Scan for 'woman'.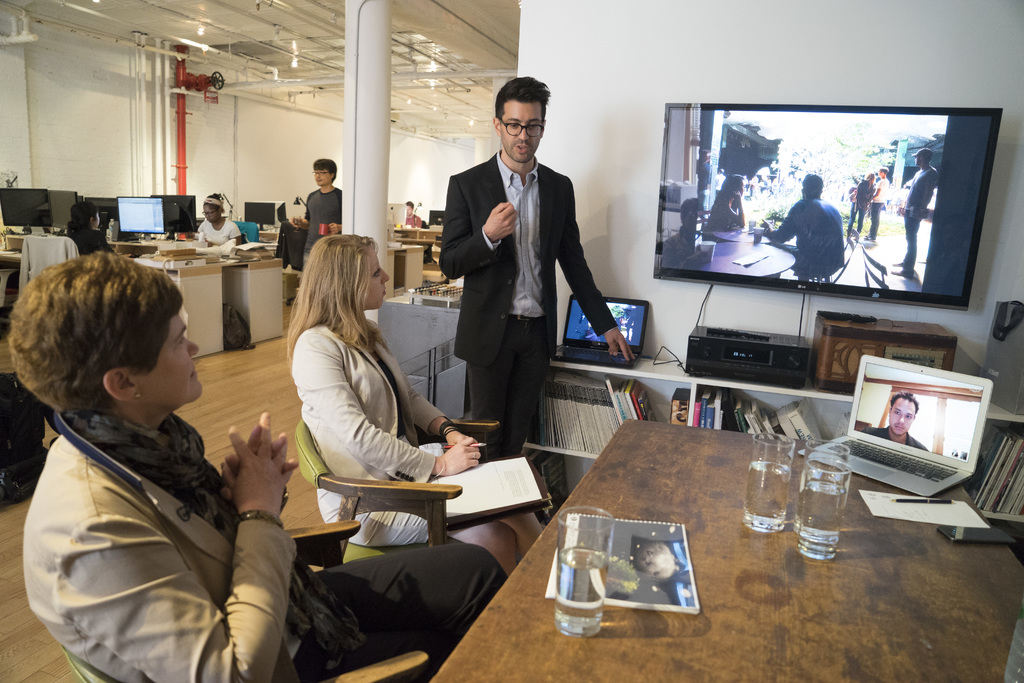
Scan result: <region>846, 173, 874, 240</region>.
